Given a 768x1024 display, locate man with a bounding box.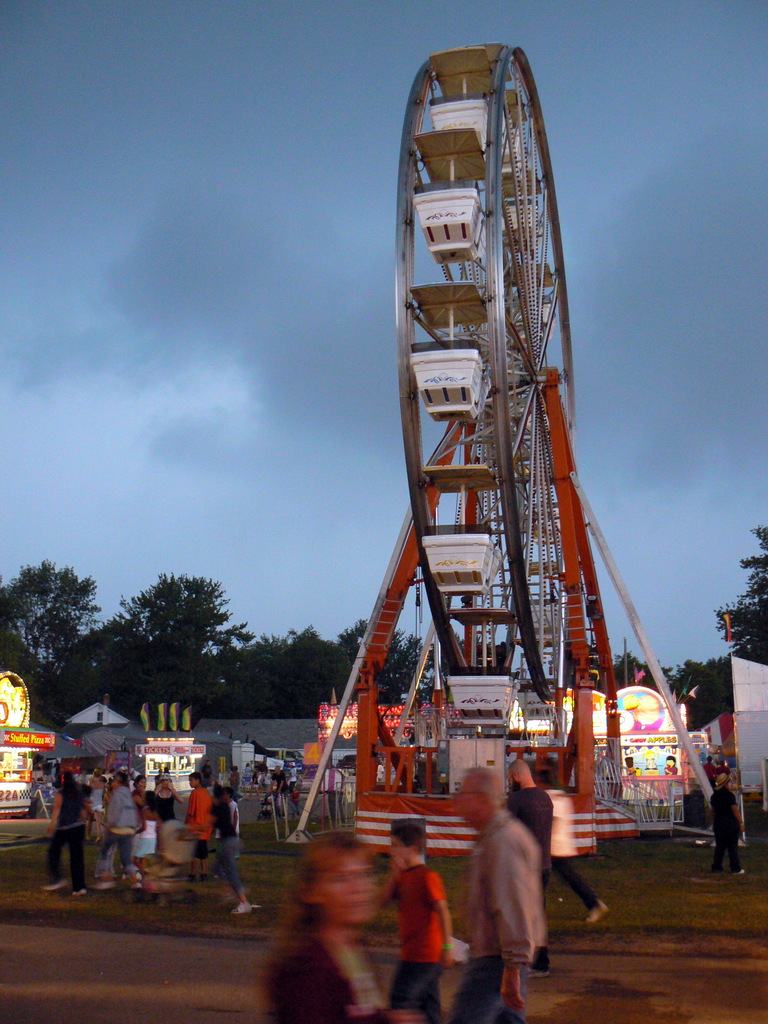
Located: [left=266, top=766, right=298, bottom=817].
